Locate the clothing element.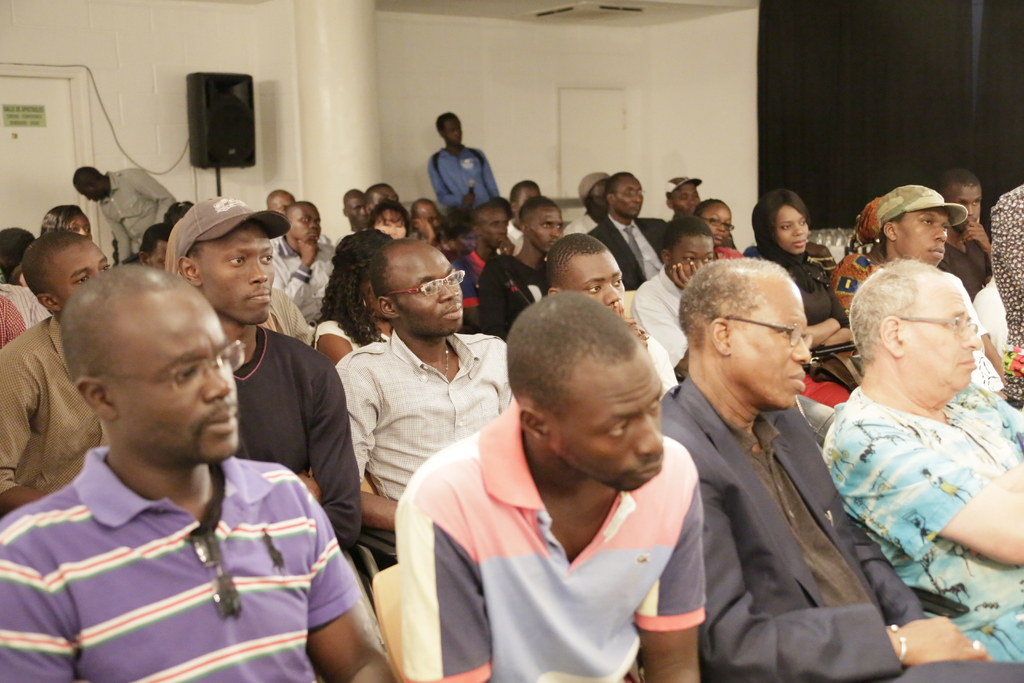
Element bbox: 461,247,488,309.
